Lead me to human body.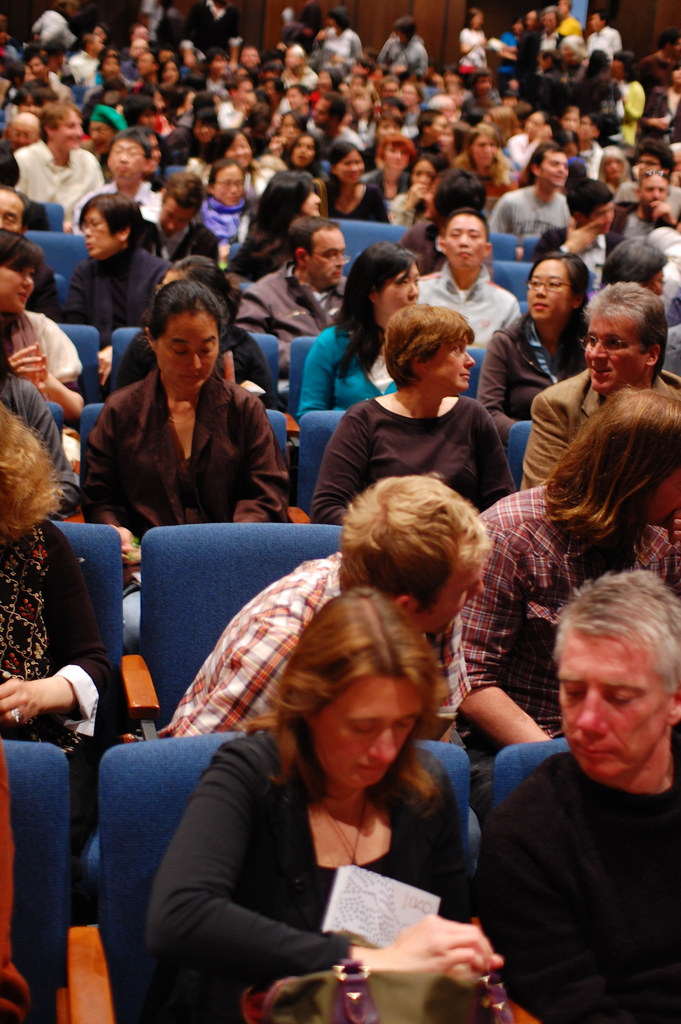
Lead to 509 108 549 168.
